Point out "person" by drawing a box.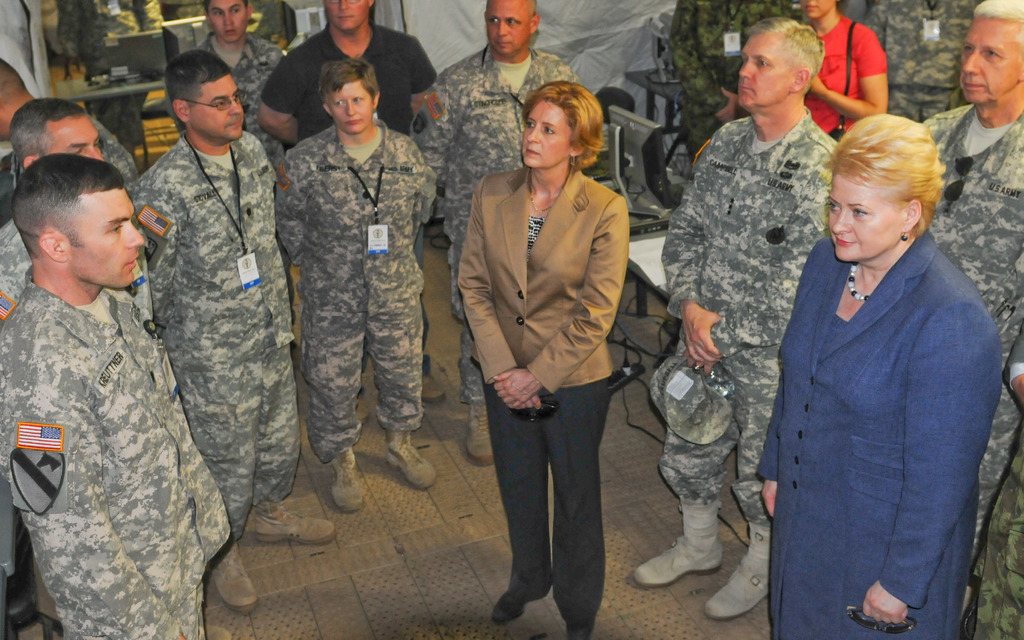
l=763, t=114, r=1007, b=639.
